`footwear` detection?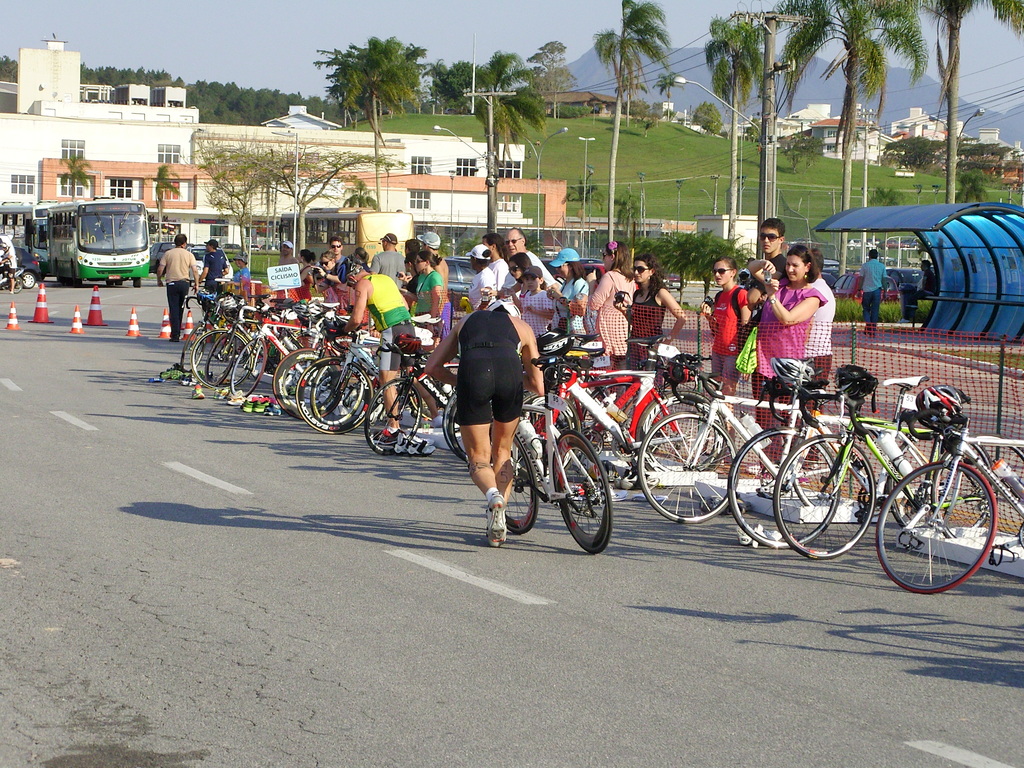
594, 483, 627, 500
